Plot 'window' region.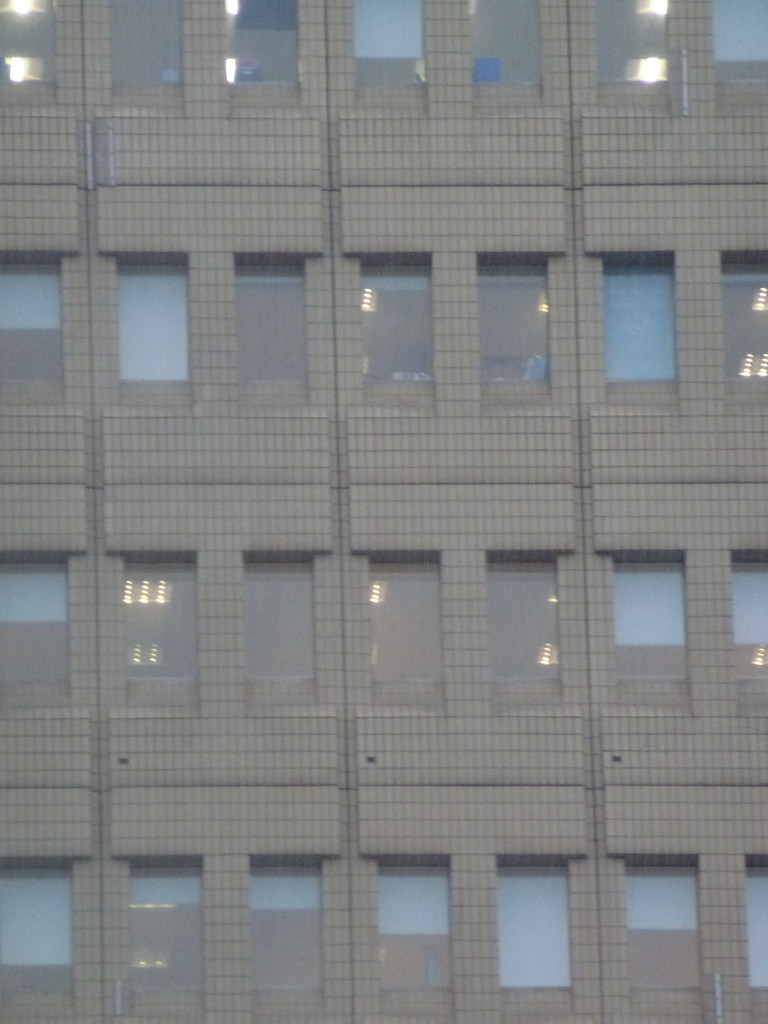
Plotted at (x1=0, y1=559, x2=53, y2=713).
